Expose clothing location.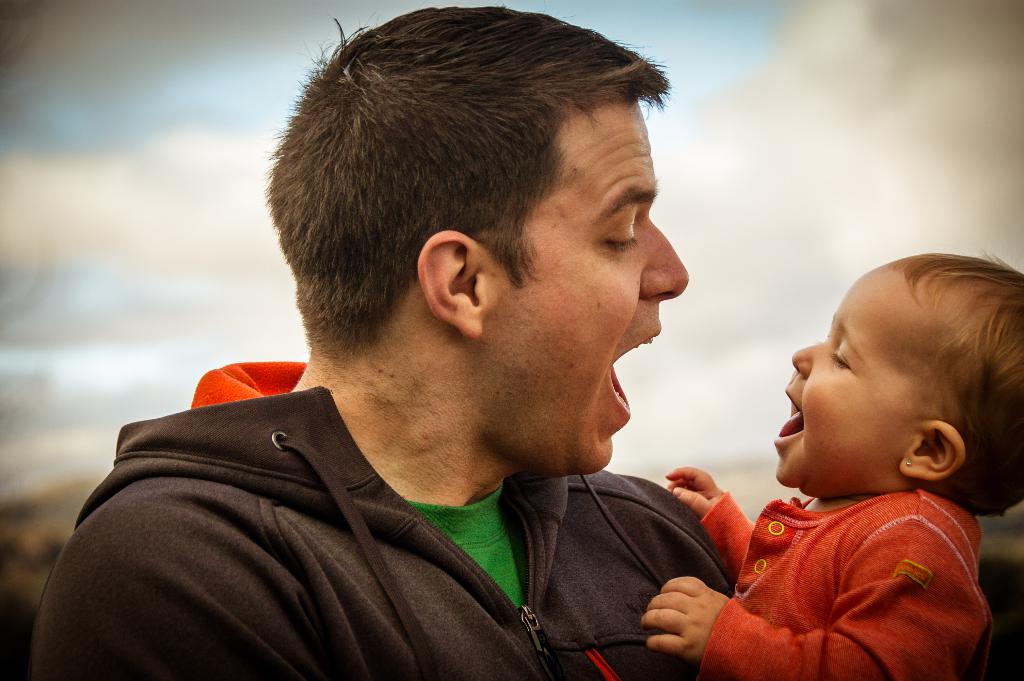
Exposed at <box>0,354,639,680</box>.
